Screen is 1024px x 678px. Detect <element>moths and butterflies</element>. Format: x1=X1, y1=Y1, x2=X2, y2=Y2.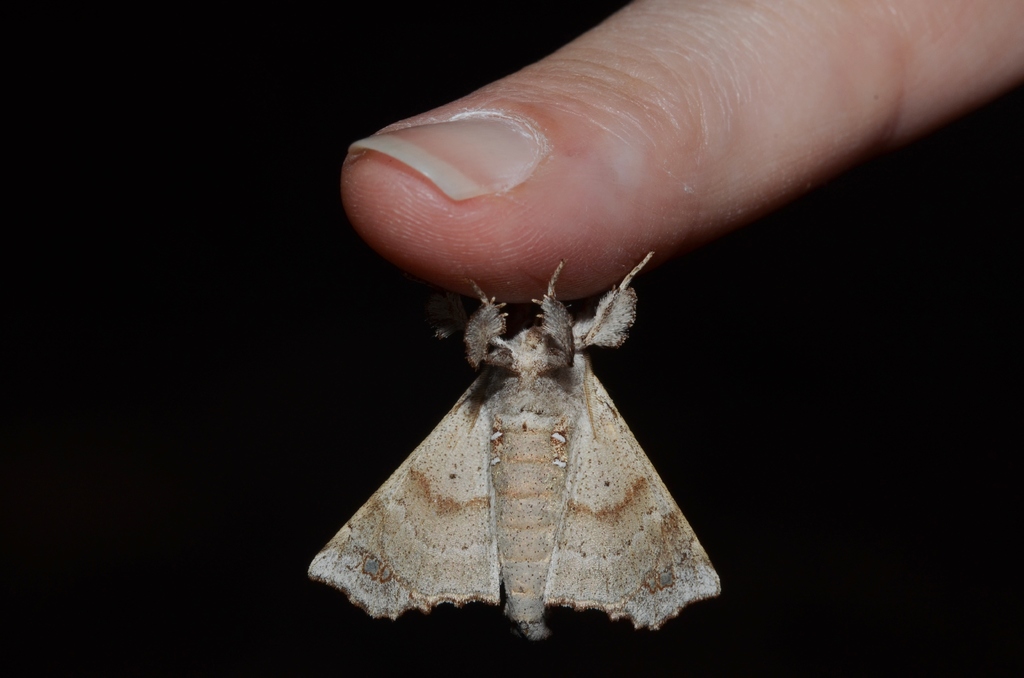
x1=305, y1=254, x2=730, y2=644.
